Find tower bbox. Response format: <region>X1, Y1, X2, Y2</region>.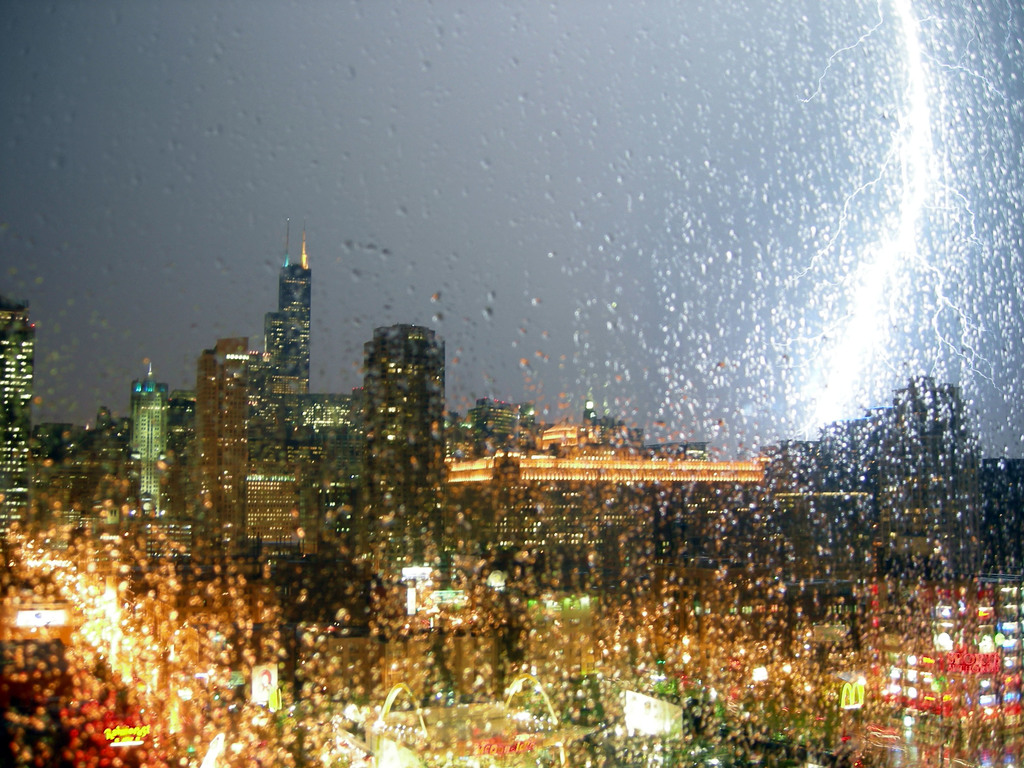
<region>321, 305, 466, 608</region>.
